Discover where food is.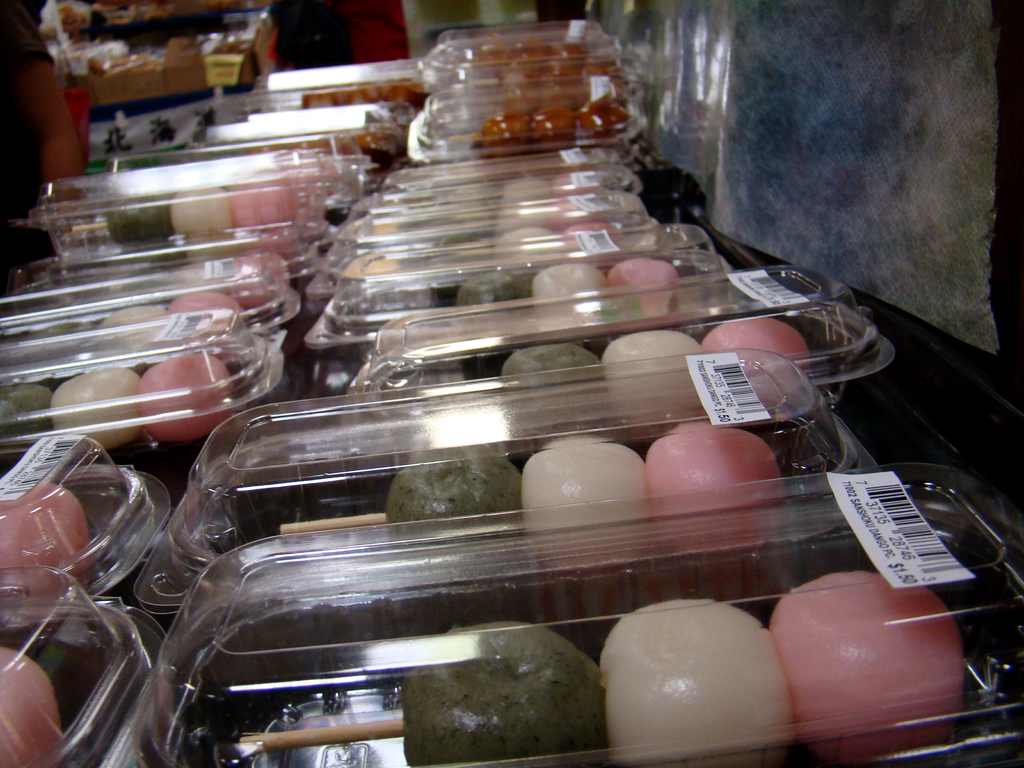
Discovered at crop(28, 320, 97, 341).
